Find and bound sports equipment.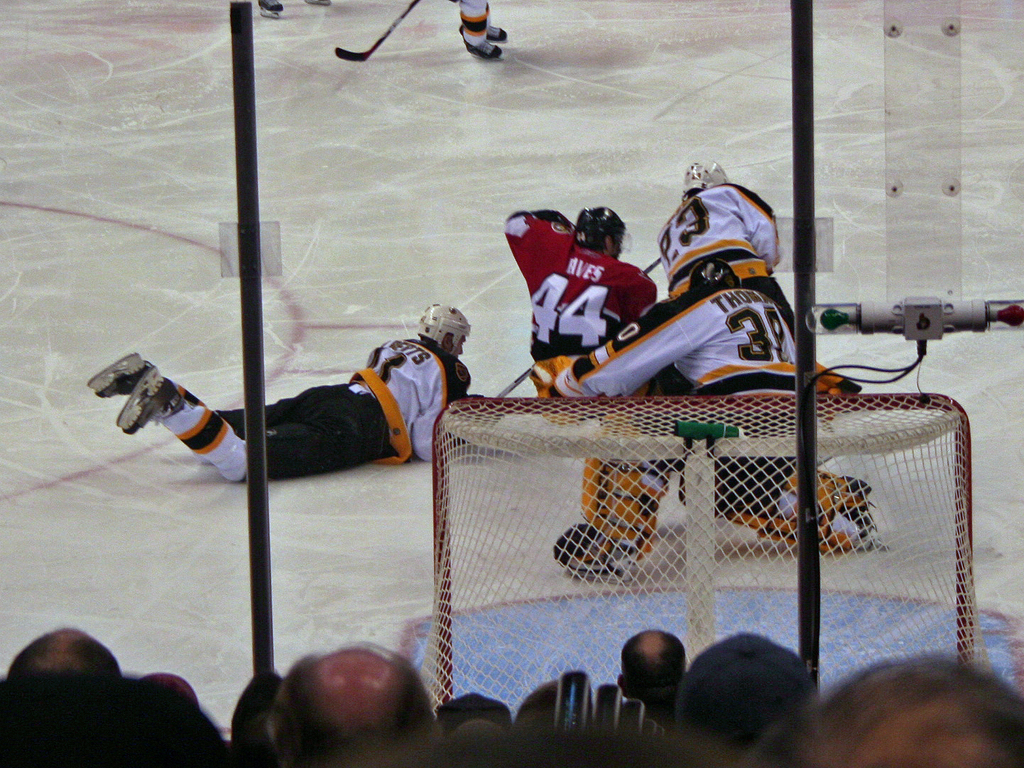
Bound: left=500, top=256, right=658, bottom=396.
